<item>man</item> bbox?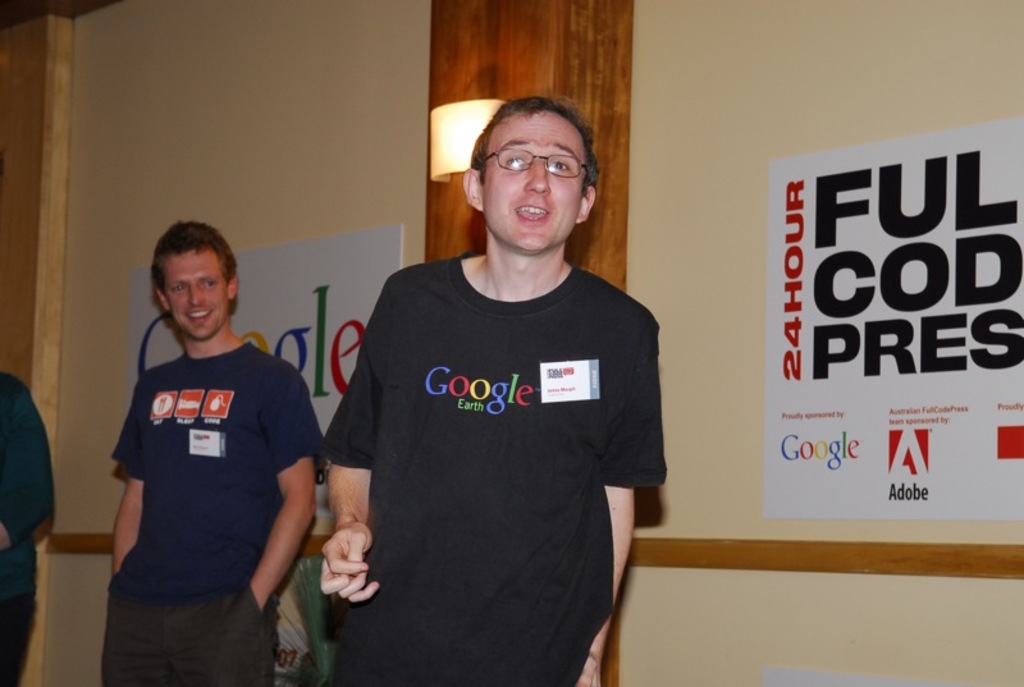
[101, 219, 326, 686]
